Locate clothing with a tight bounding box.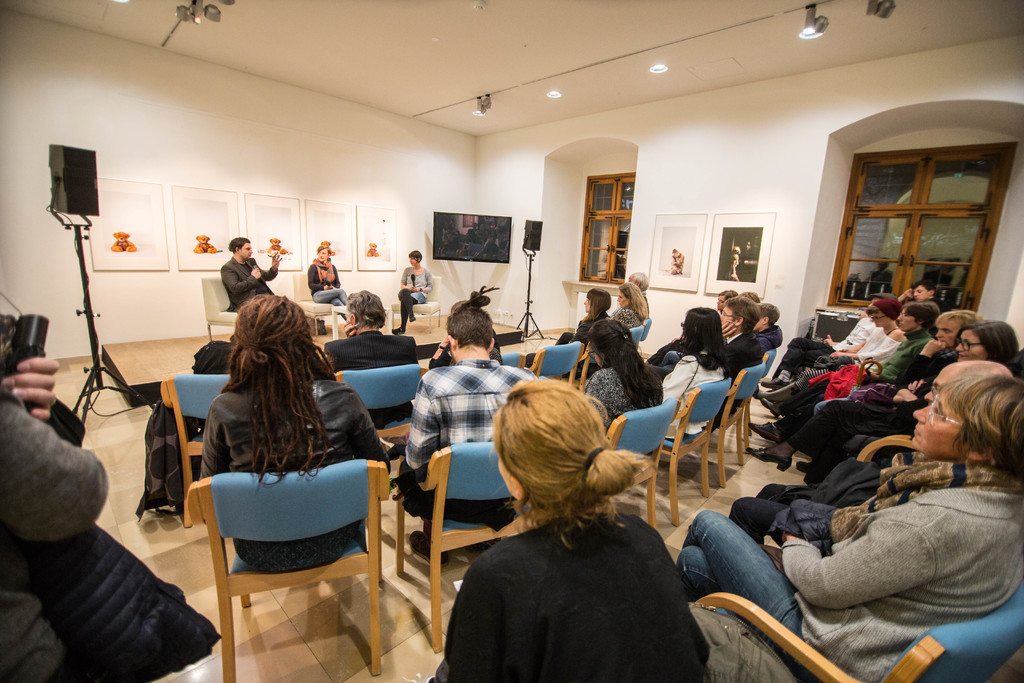
locate(220, 255, 280, 313).
